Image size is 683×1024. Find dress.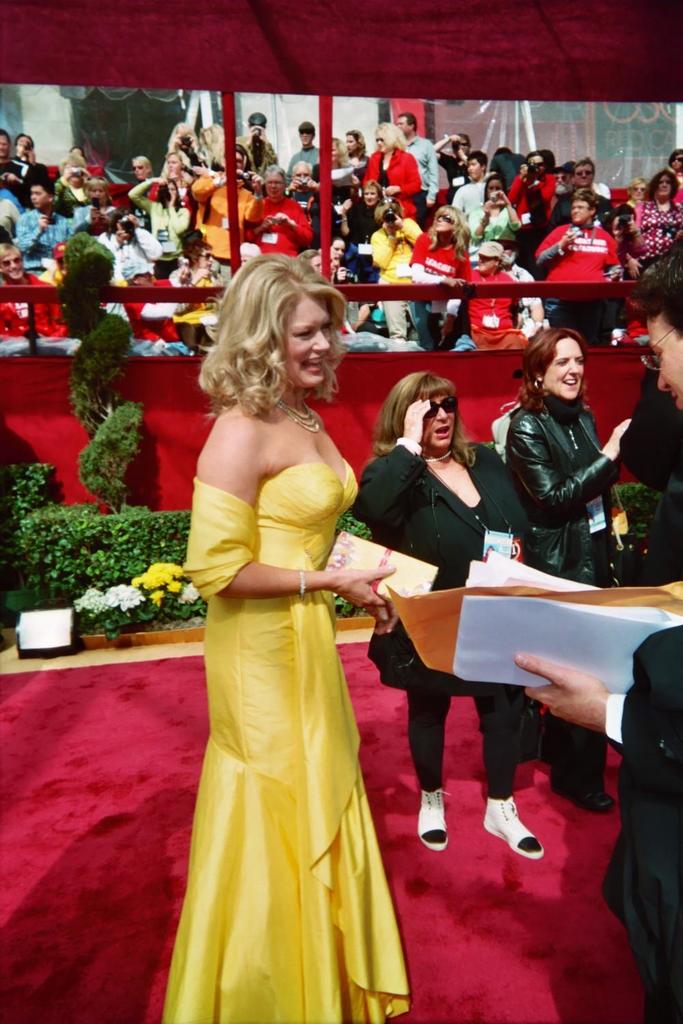
<bbox>155, 459, 406, 1023</bbox>.
